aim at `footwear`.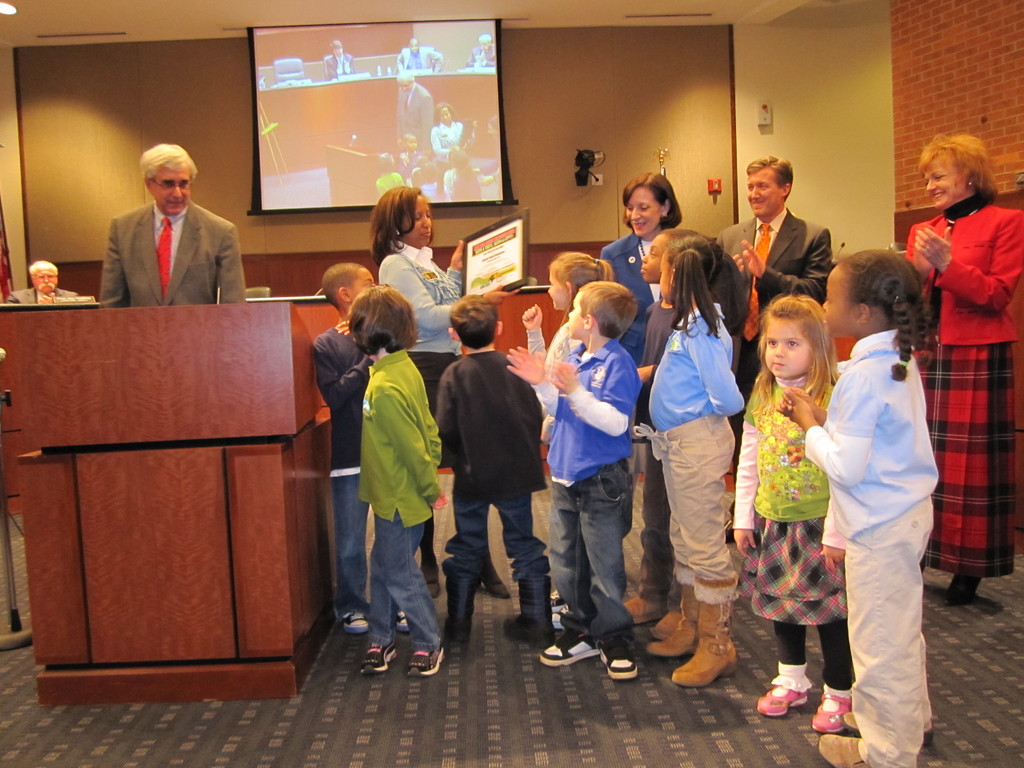
Aimed at {"x1": 655, "y1": 605, "x2": 701, "y2": 652}.
